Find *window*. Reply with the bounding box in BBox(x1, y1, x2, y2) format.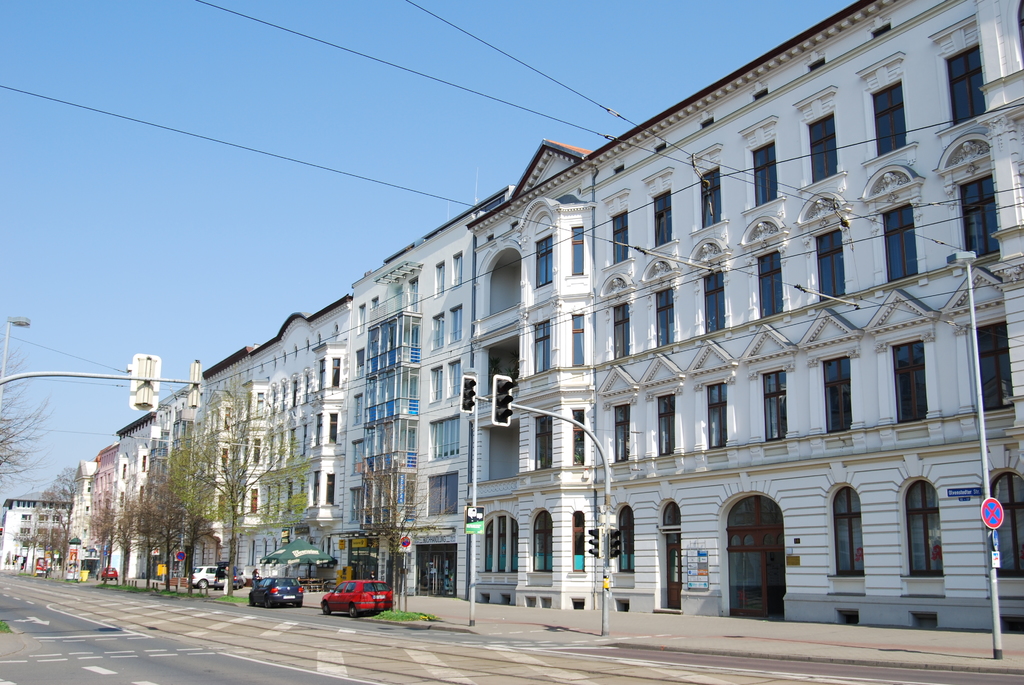
BBox(449, 305, 462, 344).
